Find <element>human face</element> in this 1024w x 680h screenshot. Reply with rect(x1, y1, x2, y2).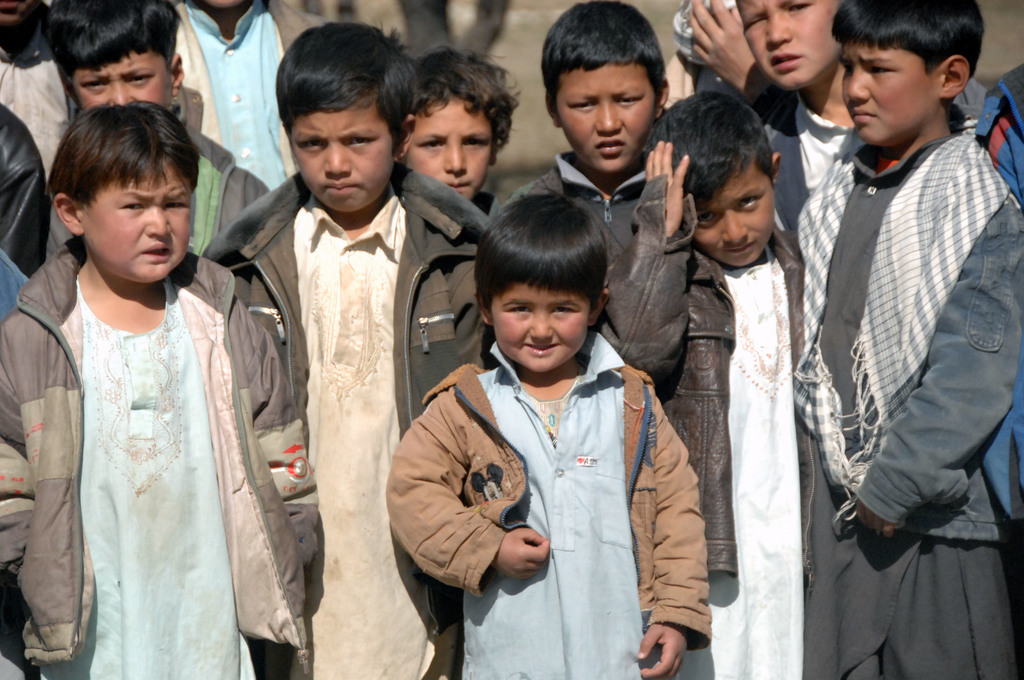
rect(0, 1, 38, 26).
